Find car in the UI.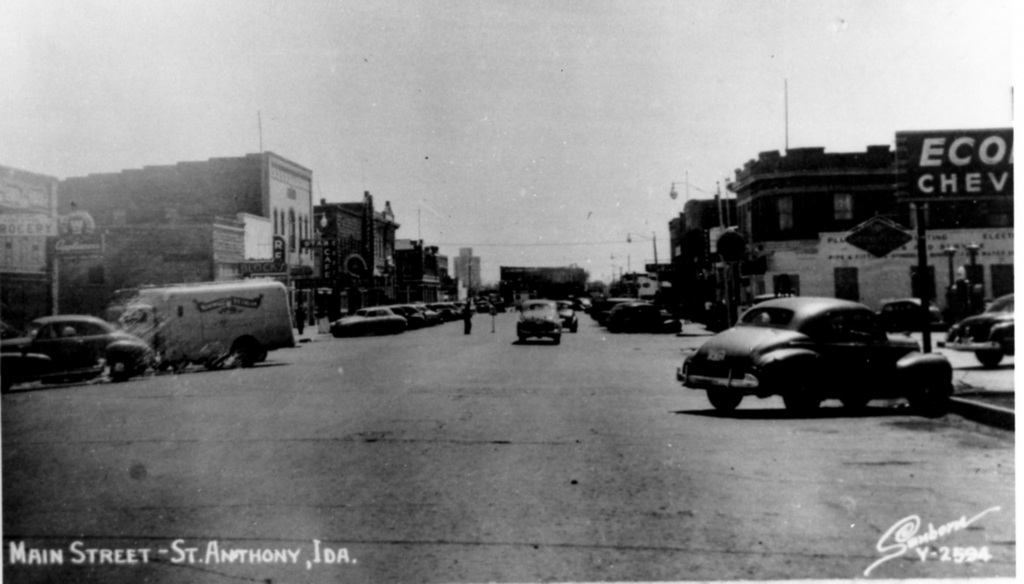
UI element at (left=511, top=297, right=573, bottom=344).
